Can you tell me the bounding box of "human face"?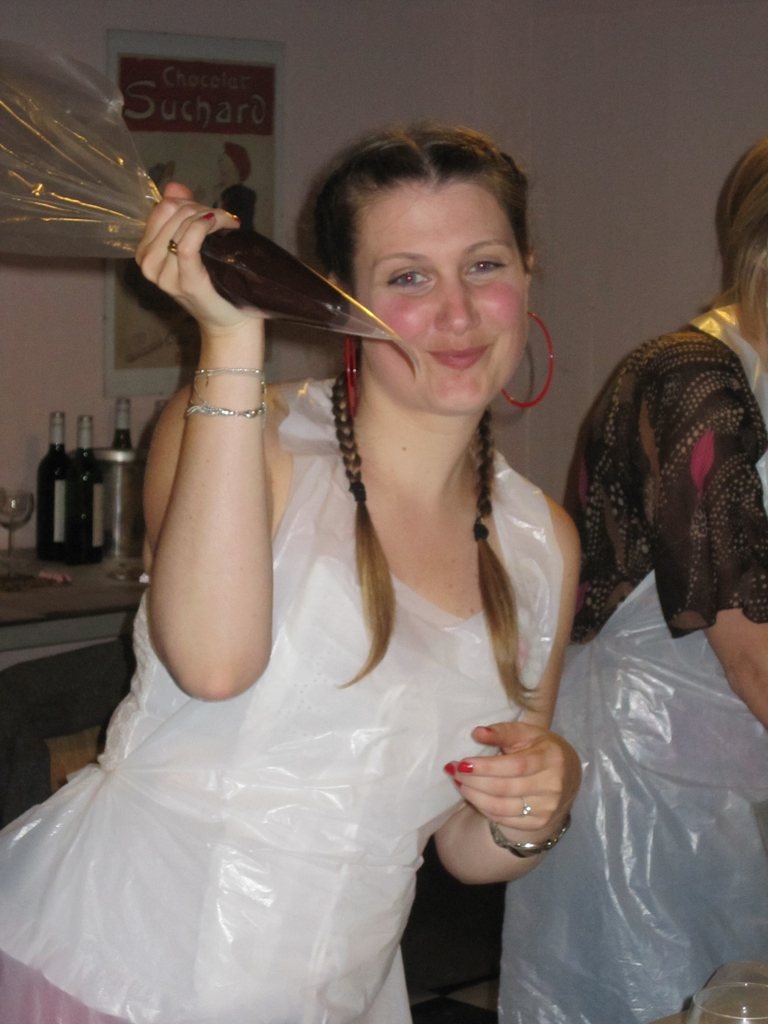
region(350, 181, 527, 412).
